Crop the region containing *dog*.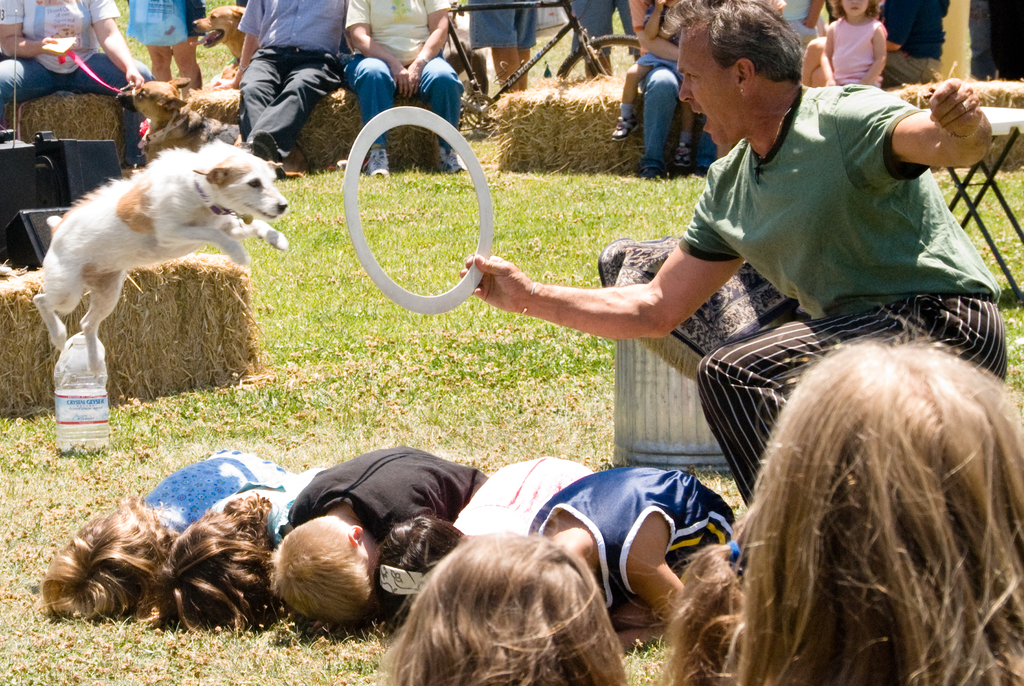
Crop region: rect(108, 70, 308, 178).
